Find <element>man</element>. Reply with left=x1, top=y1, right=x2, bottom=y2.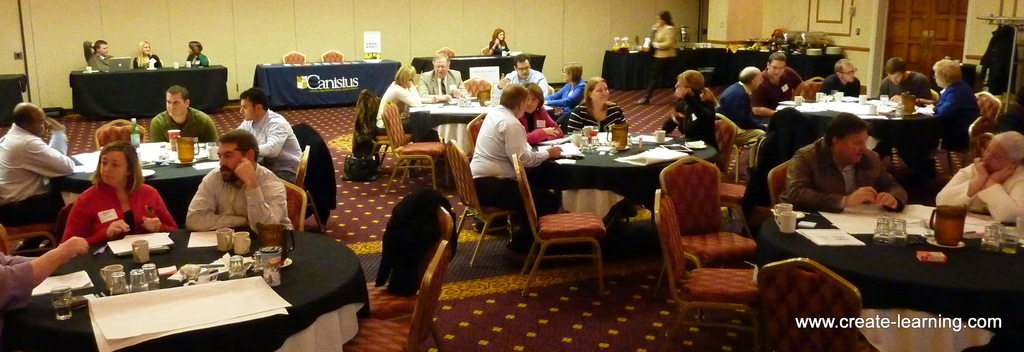
left=162, top=127, right=284, bottom=247.
